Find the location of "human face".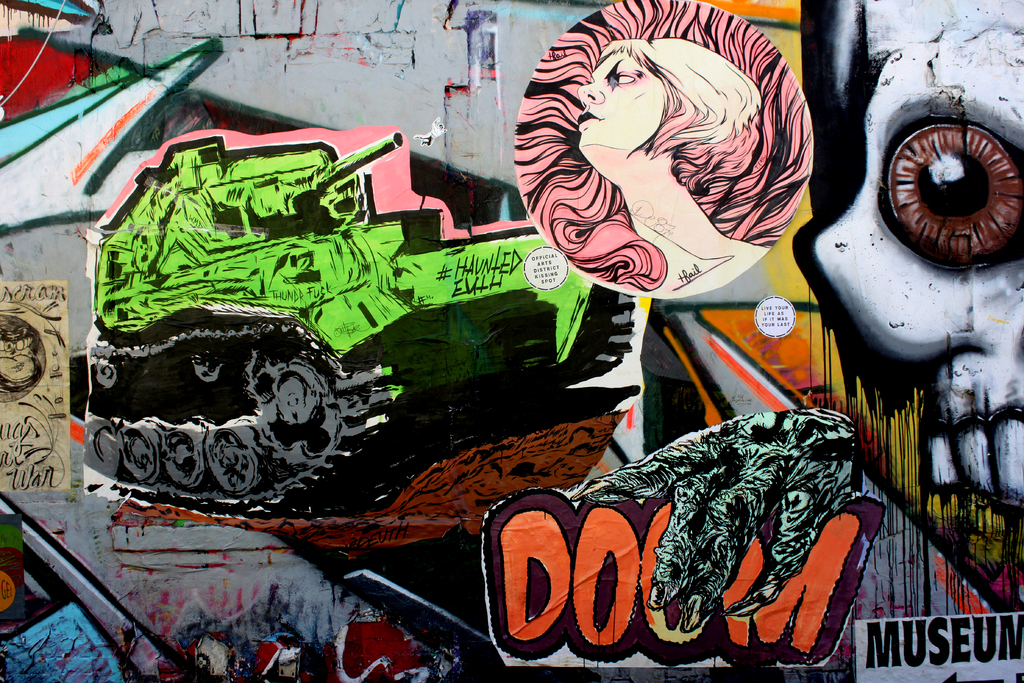
Location: (x1=572, y1=52, x2=662, y2=152).
